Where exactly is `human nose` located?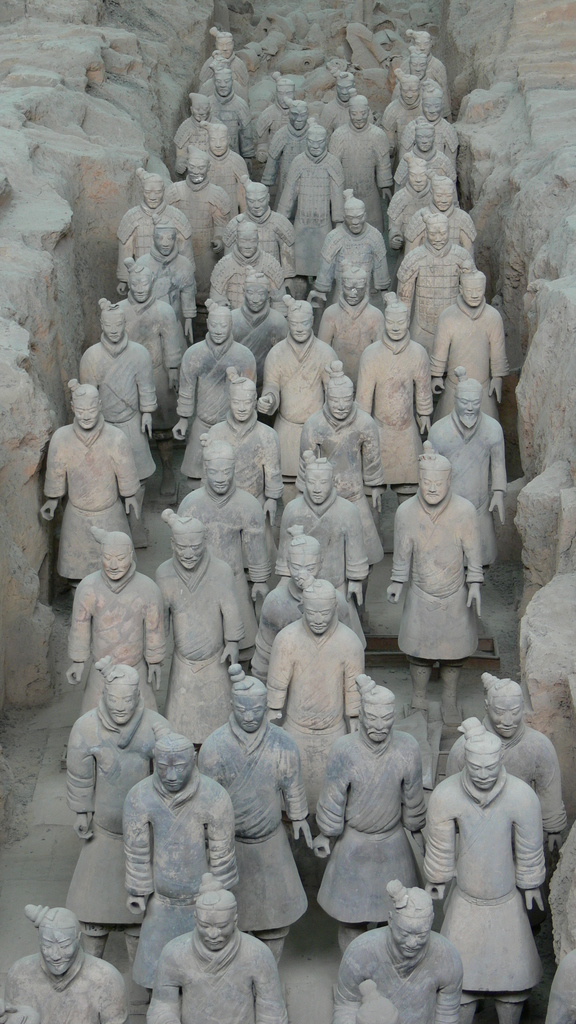
Its bounding box is rect(182, 550, 193, 559).
